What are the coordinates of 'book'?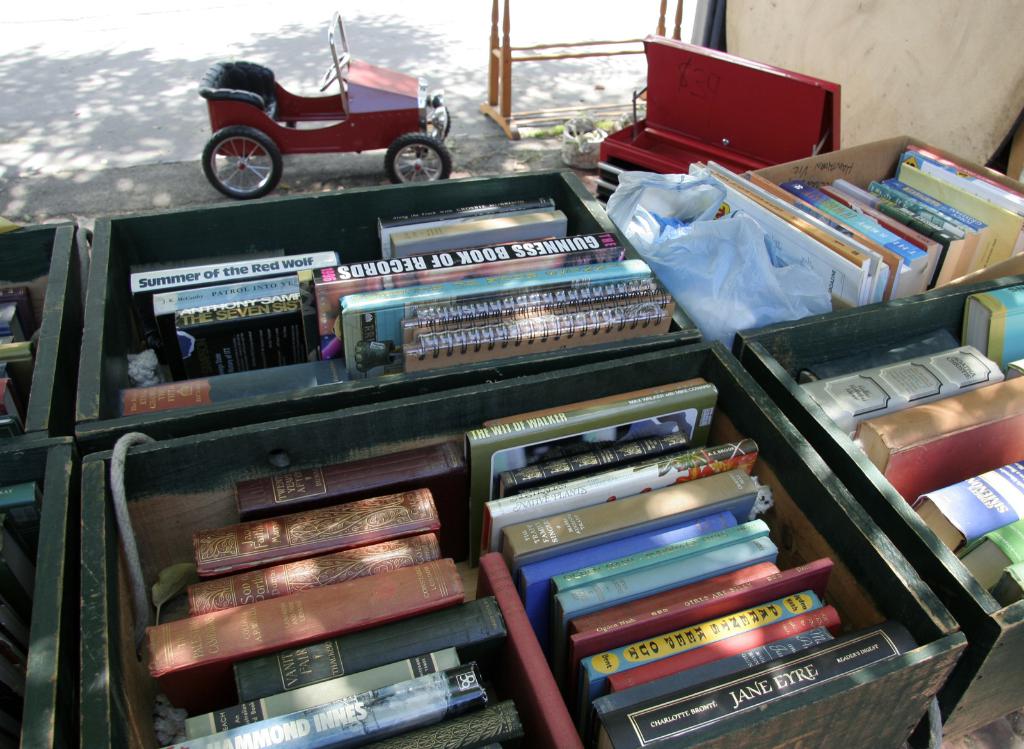
324:694:526:748.
